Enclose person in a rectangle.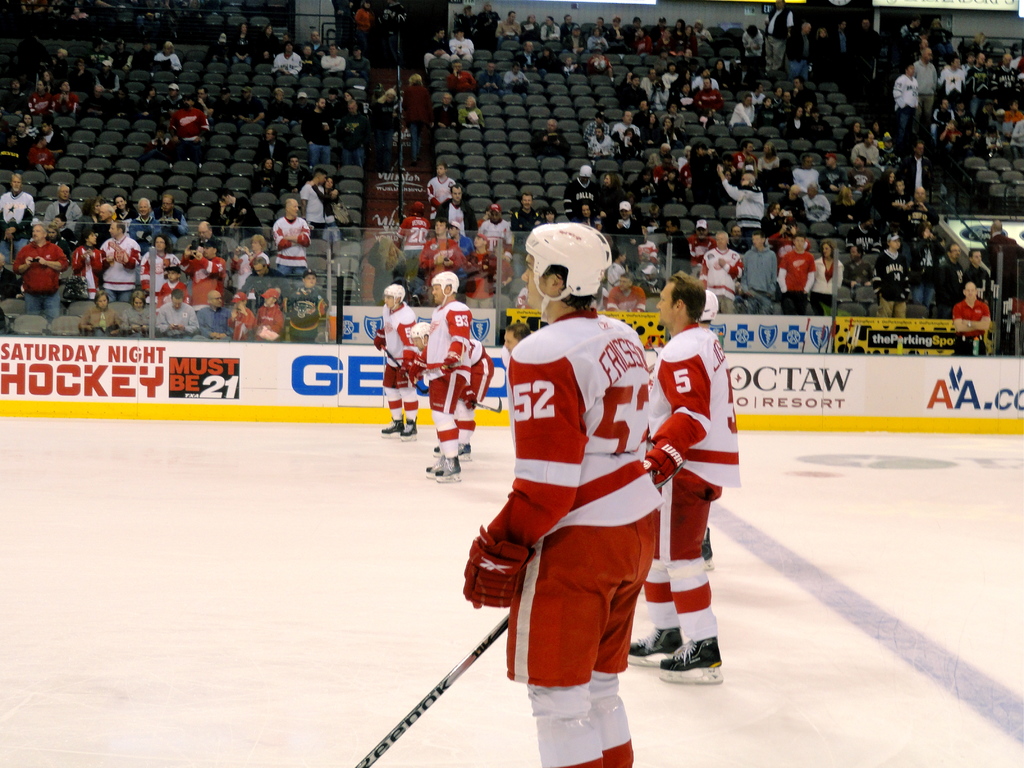
x1=225 y1=193 x2=262 y2=241.
